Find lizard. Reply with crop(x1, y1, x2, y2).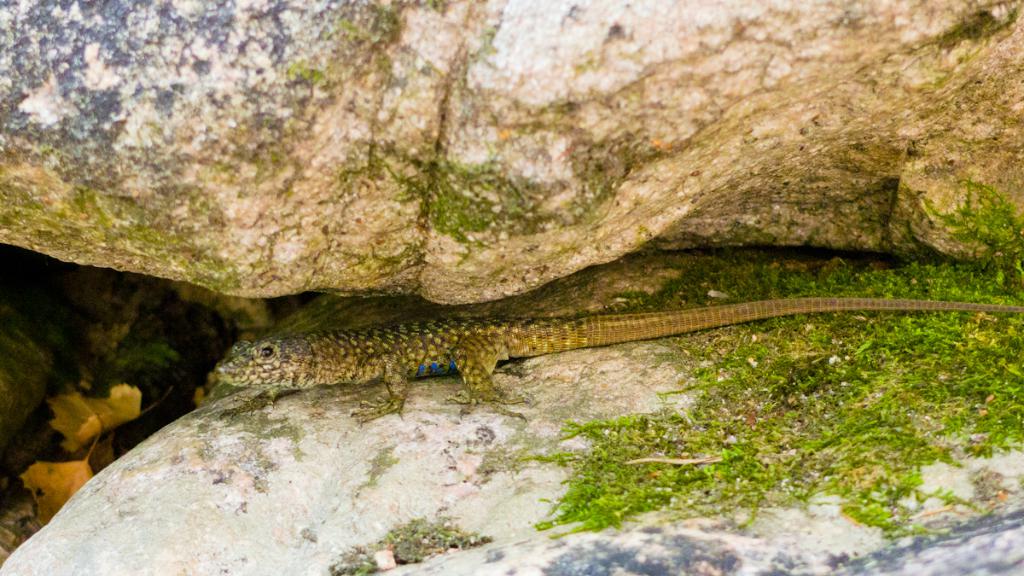
crop(200, 293, 1016, 424).
